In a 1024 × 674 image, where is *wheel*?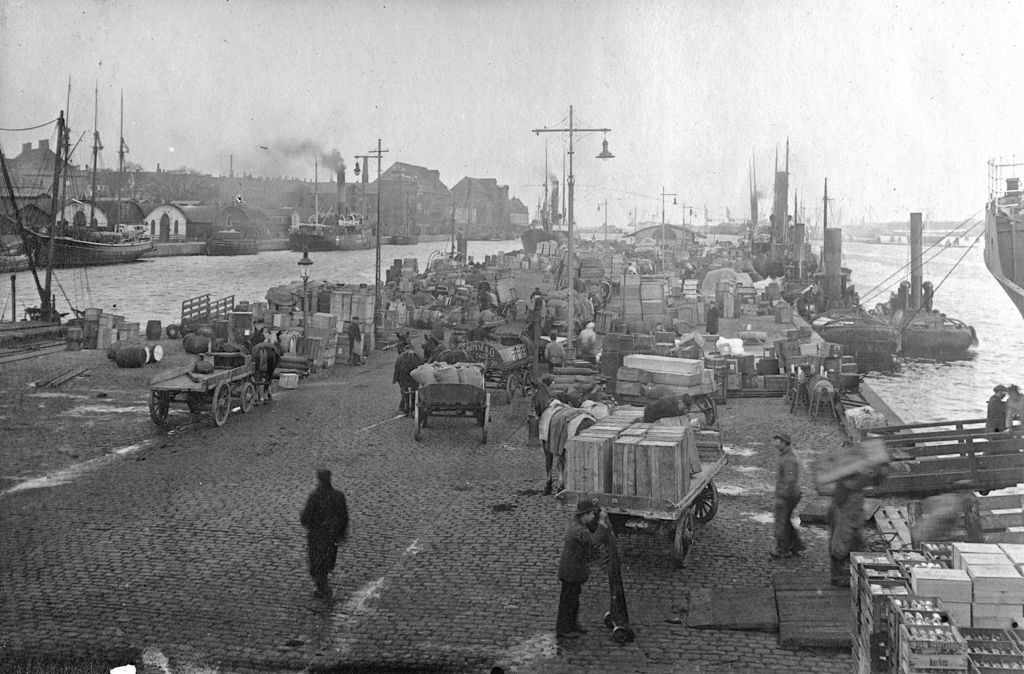
<box>241,380,257,414</box>.
